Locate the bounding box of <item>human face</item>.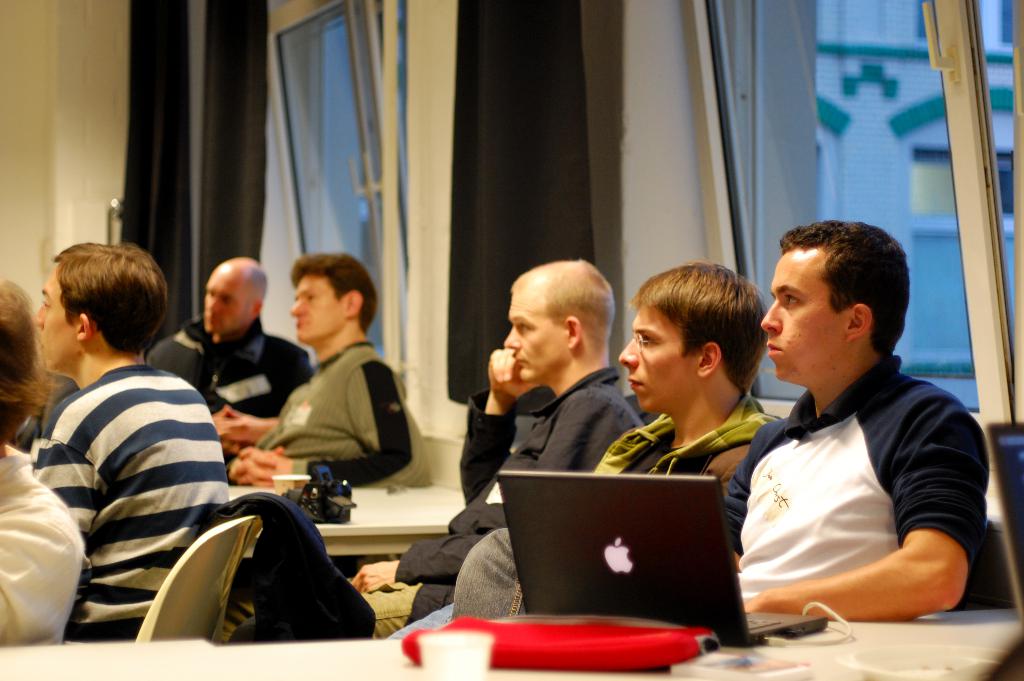
Bounding box: [204, 267, 246, 332].
